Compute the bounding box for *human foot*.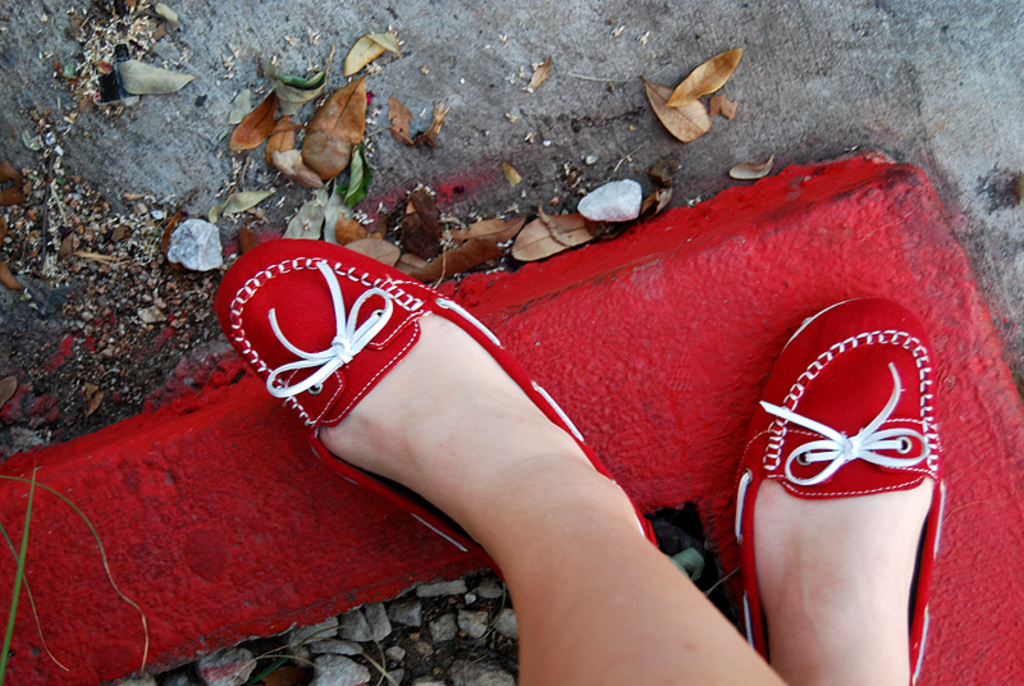
left=755, top=480, right=937, bottom=685.
